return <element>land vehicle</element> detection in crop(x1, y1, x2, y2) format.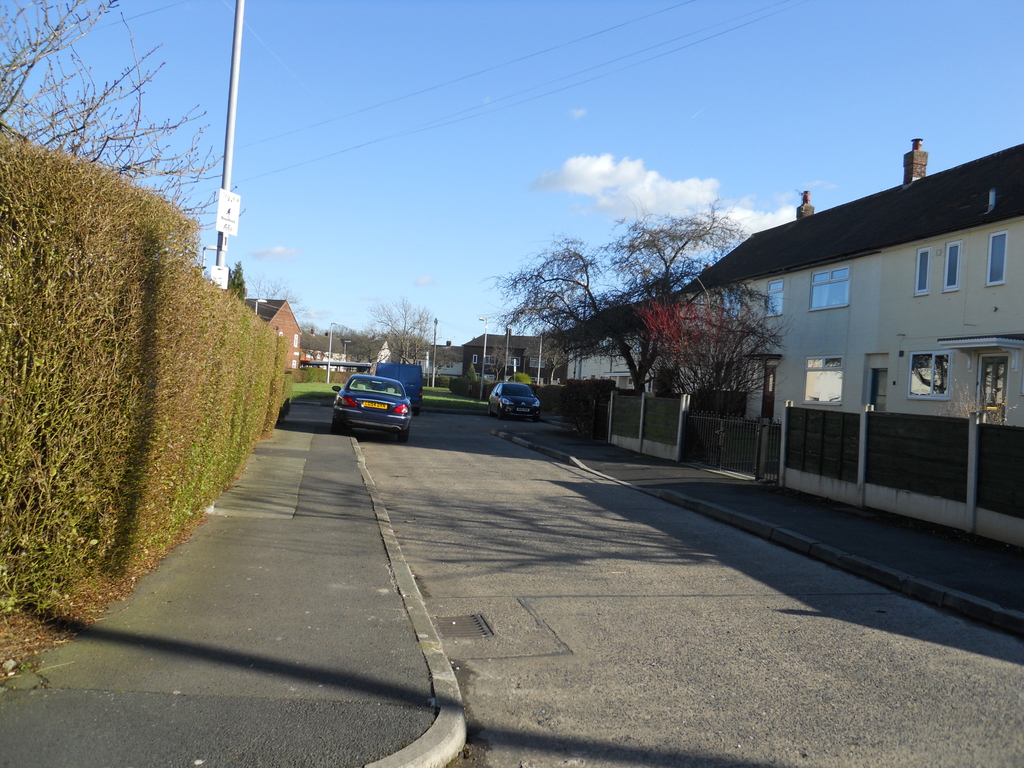
crop(481, 378, 541, 418).
